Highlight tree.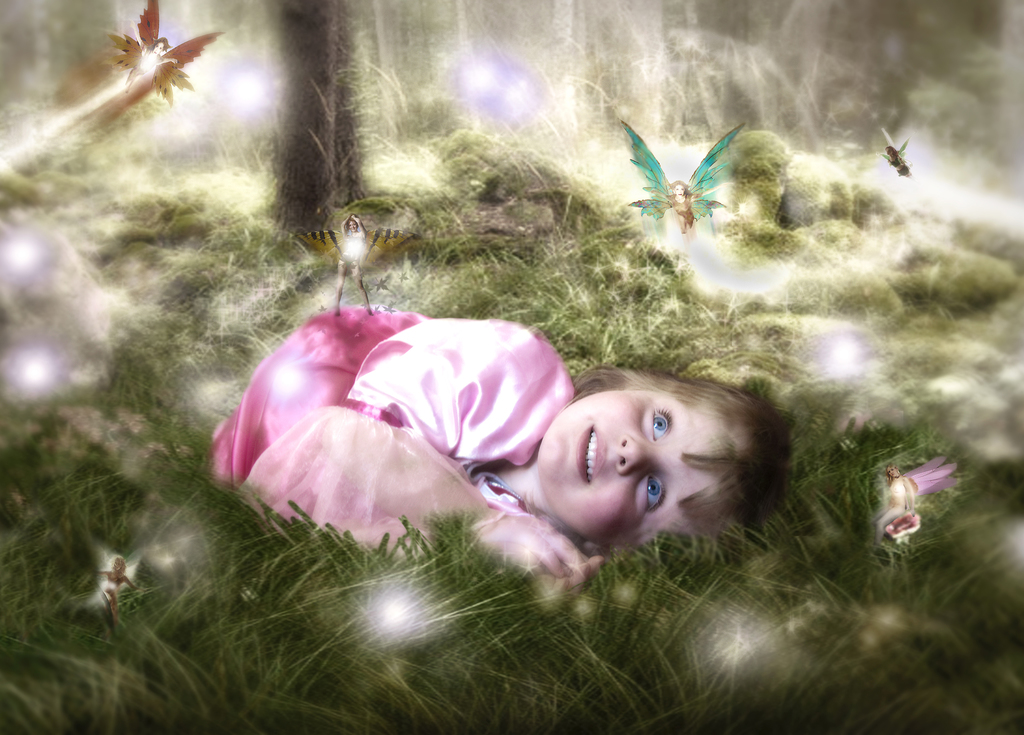
Highlighted region: [278,0,373,239].
